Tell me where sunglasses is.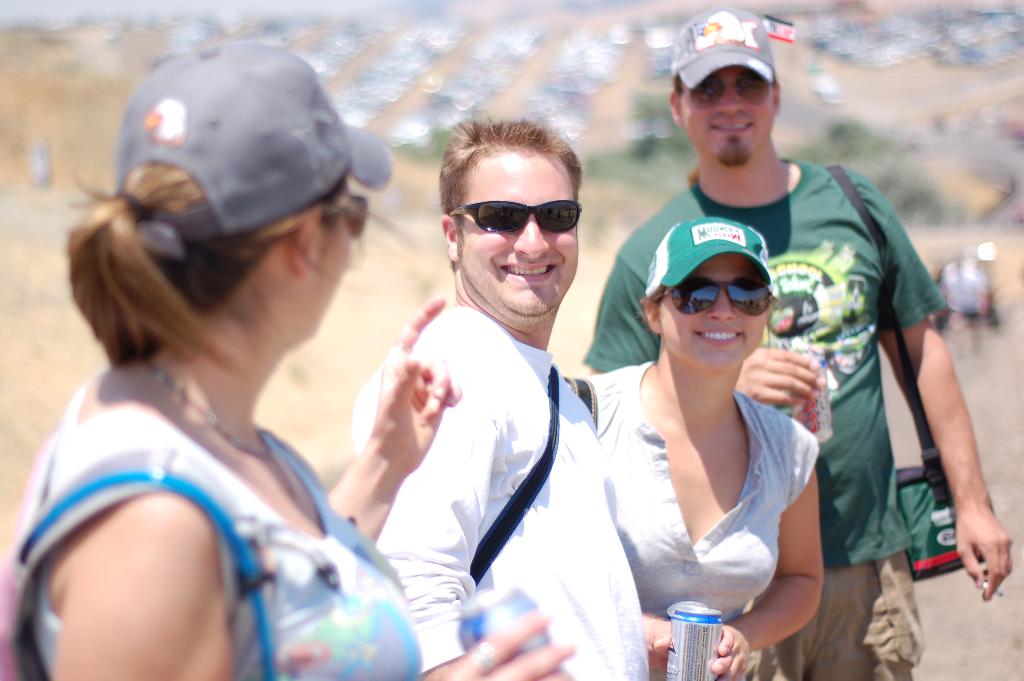
sunglasses is at l=447, t=199, r=584, b=230.
